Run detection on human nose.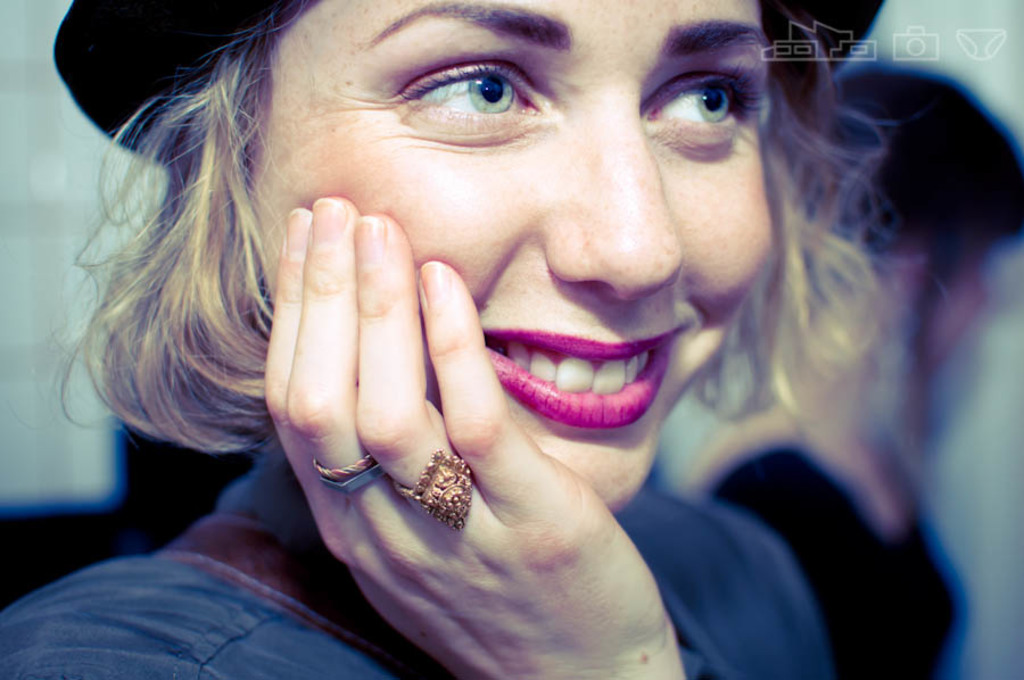
Result: crop(539, 78, 680, 298).
